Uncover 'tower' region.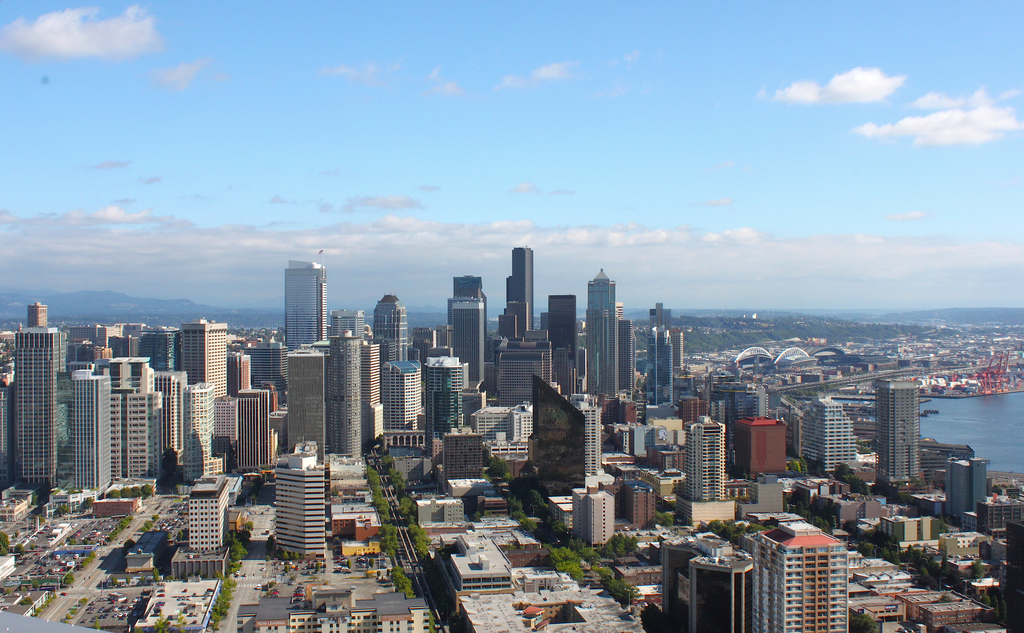
Uncovered: locate(537, 374, 592, 491).
